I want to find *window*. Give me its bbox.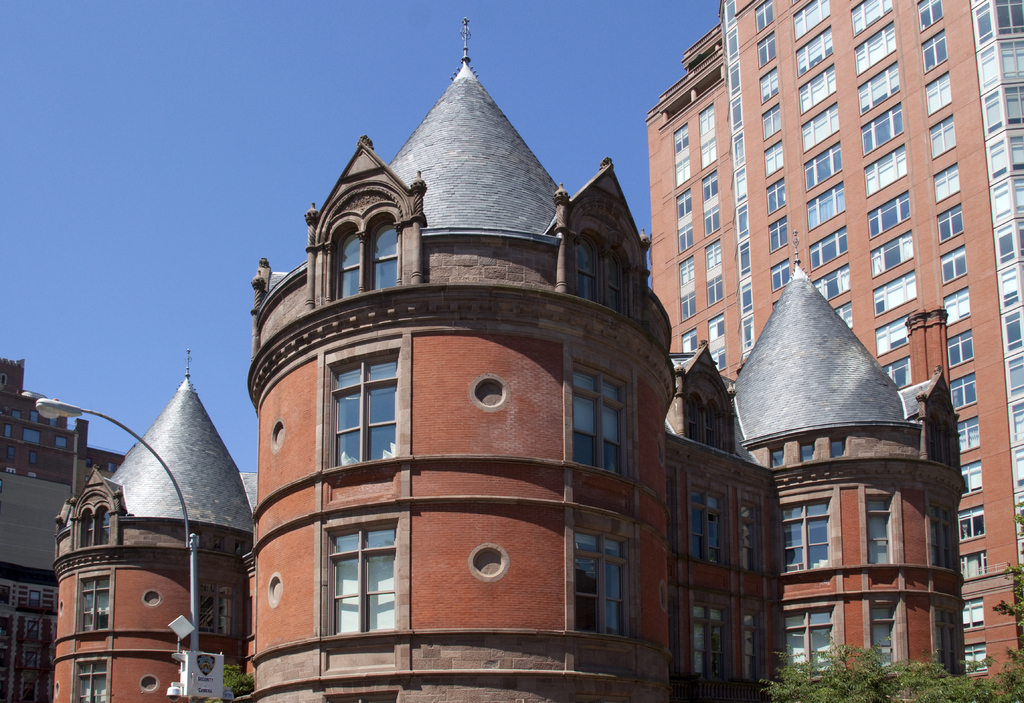
[78,573,111,635].
